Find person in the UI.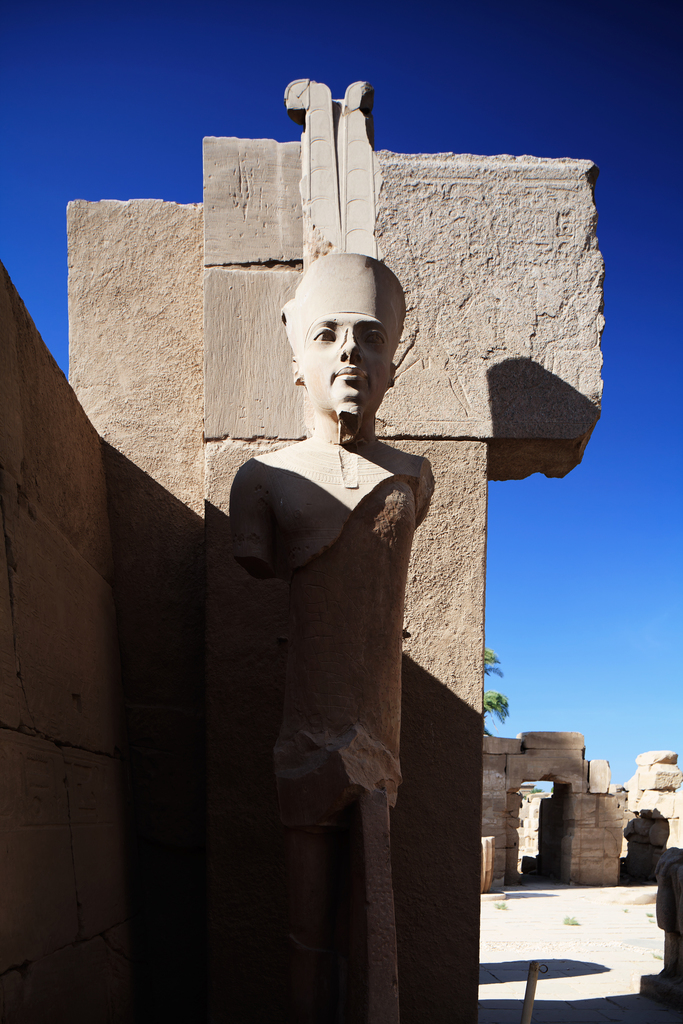
UI element at x1=233 y1=259 x2=432 y2=1023.
